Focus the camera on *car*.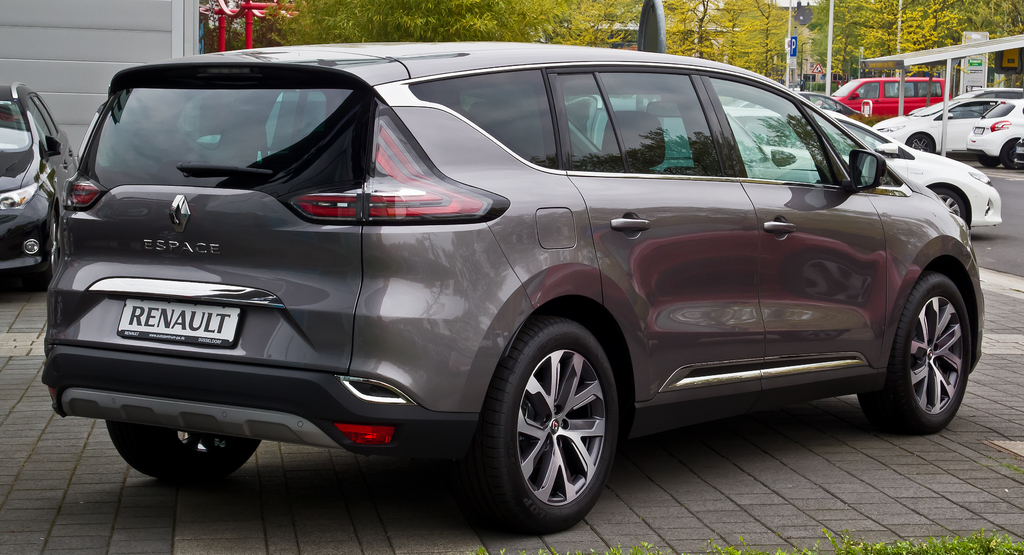
Focus region: box=[56, 42, 1002, 511].
